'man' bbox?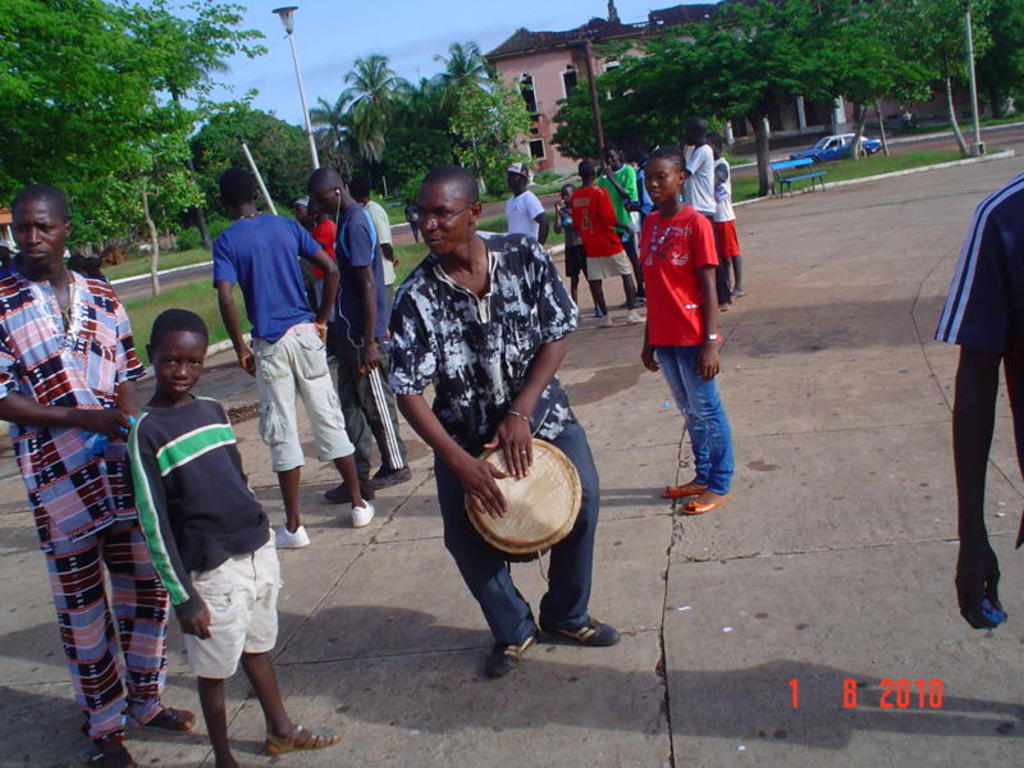
BBox(376, 160, 594, 677)
